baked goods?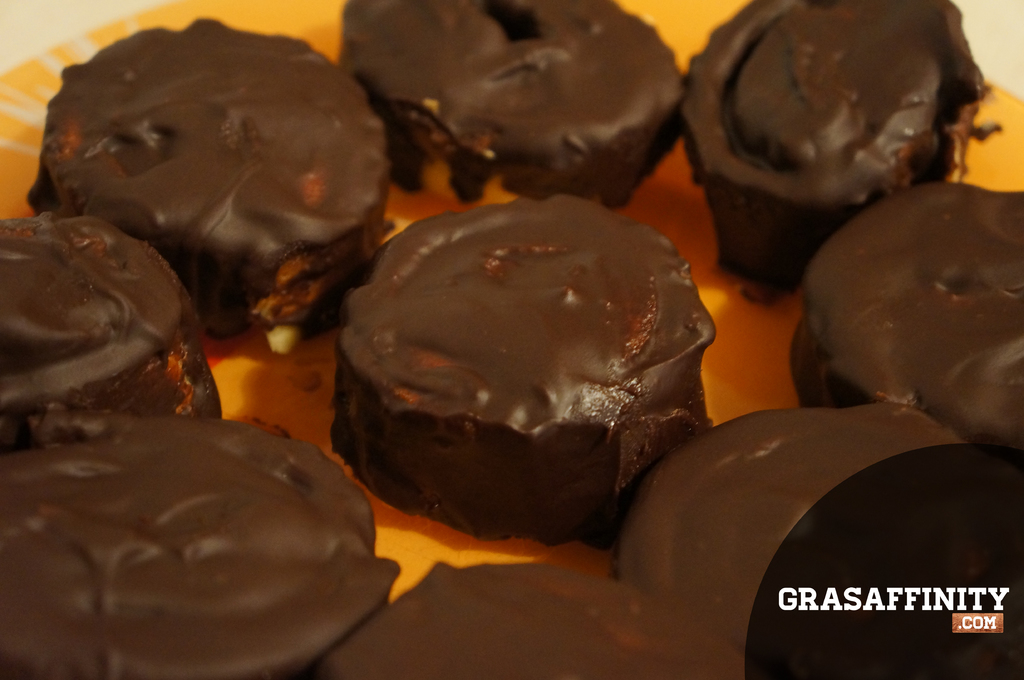
{"left": 335, "top": 0, "right": 687, "bottom": 214}
